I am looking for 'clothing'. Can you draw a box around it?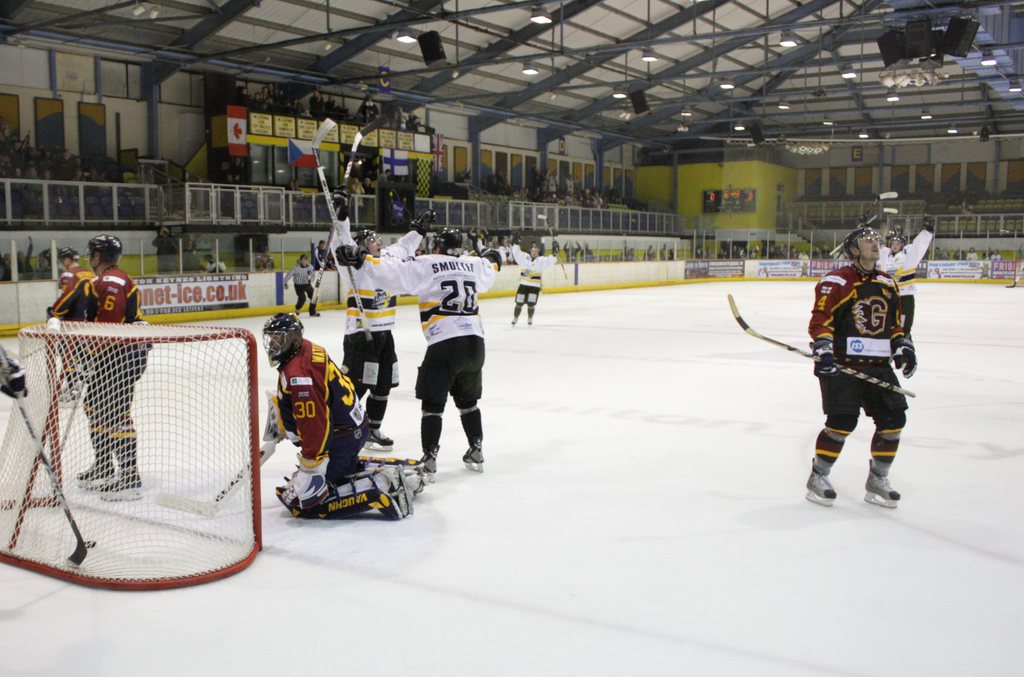
Sure, the bounding box is <bbox>55, 261, 89, 363</bbox>.
